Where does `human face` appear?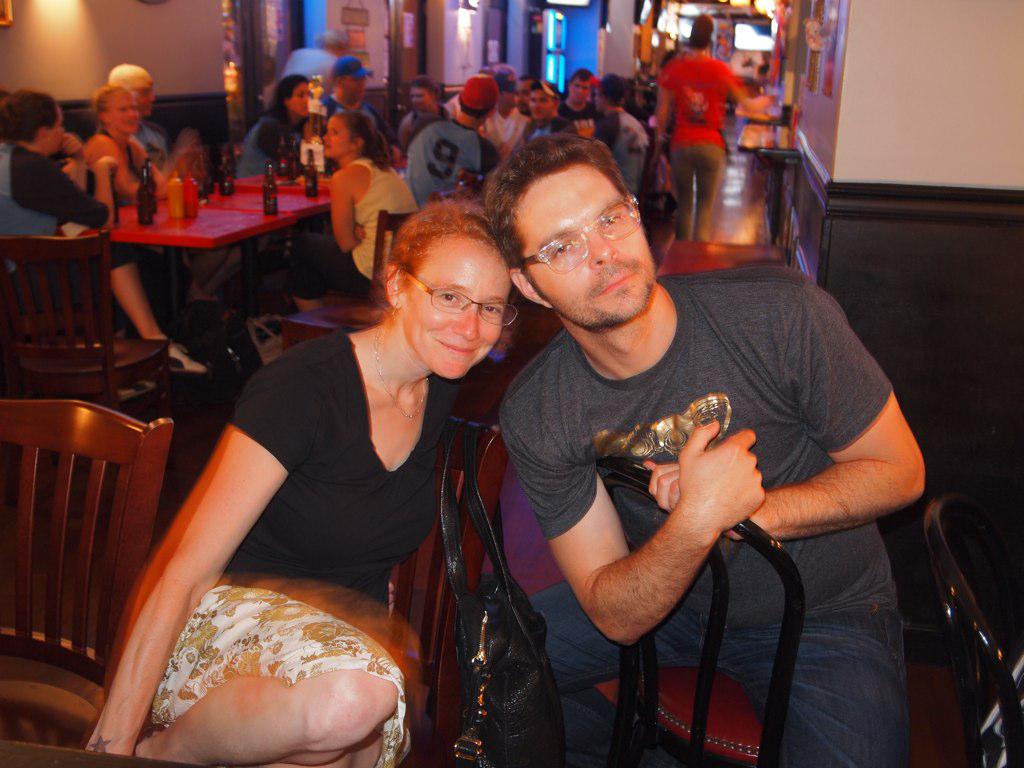
Appears at region(569, 77, 591, 104).
